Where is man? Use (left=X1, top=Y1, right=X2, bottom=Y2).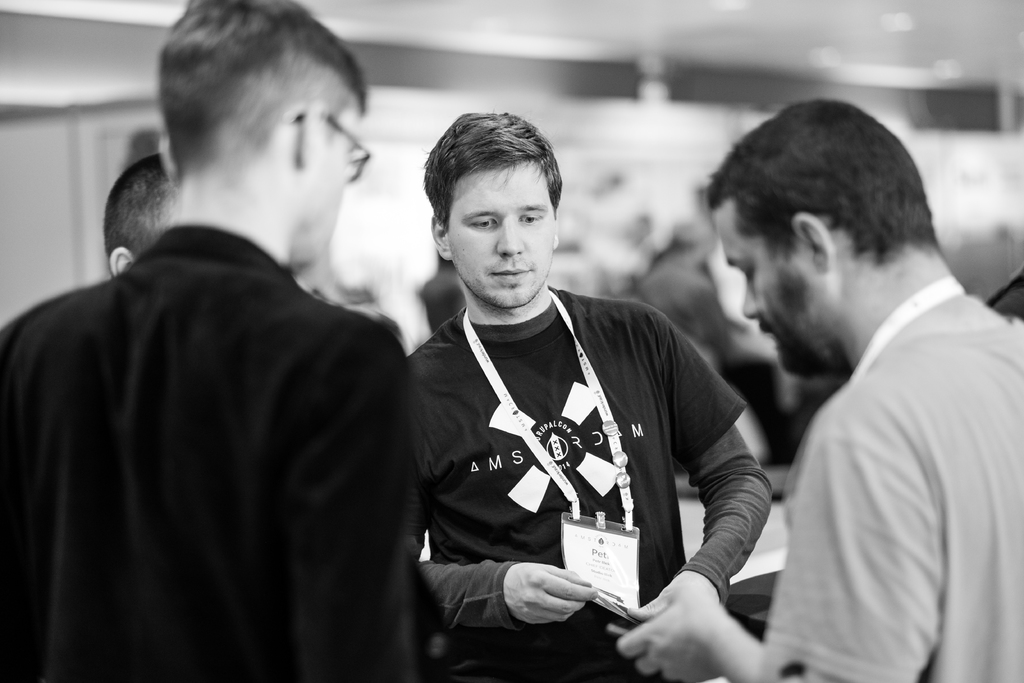
(left=102, top=152, right=175, bottom=276).
